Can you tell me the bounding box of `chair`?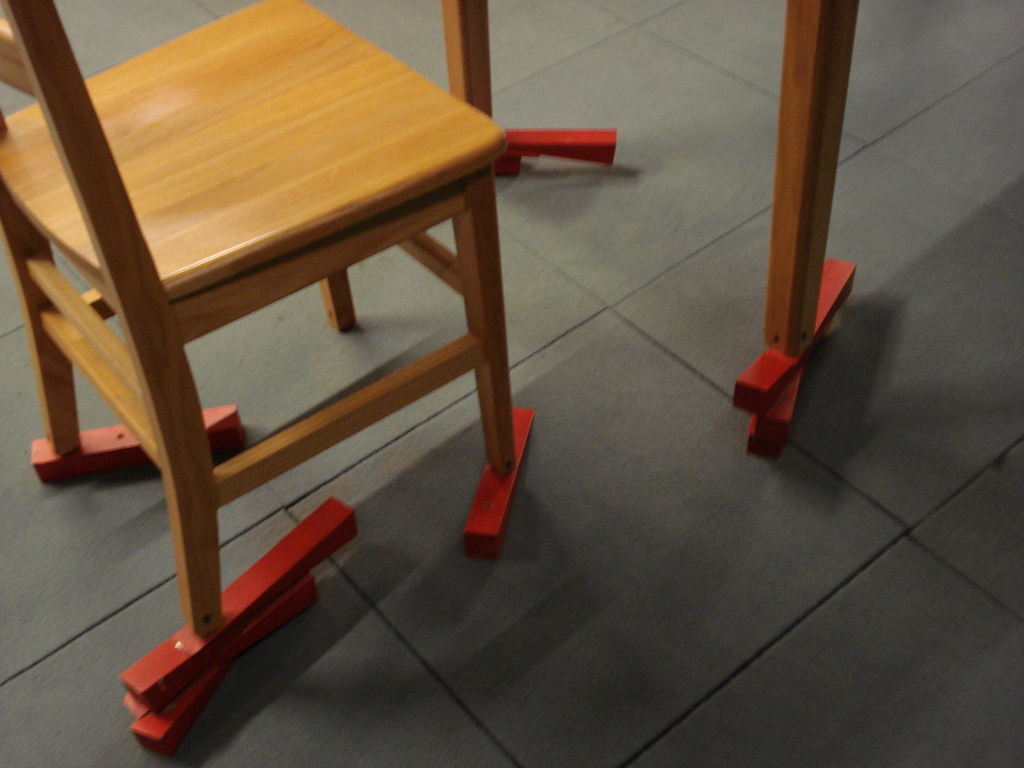
[x1=0, y1=0, x2=582, y2=677].
